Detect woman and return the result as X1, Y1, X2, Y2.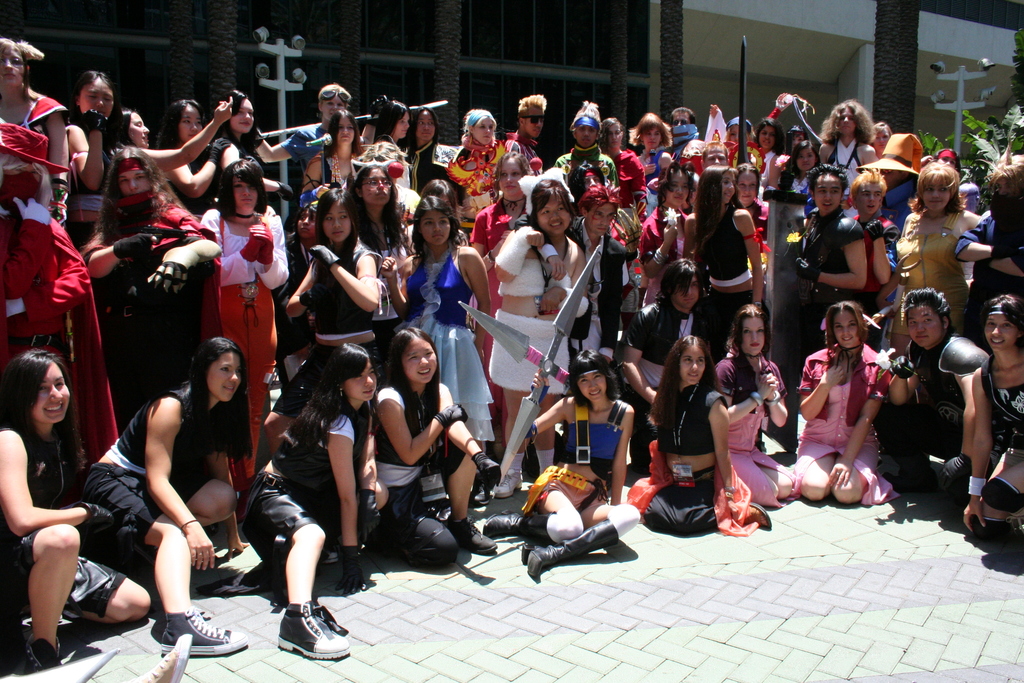
784, 126, 810, 152.
